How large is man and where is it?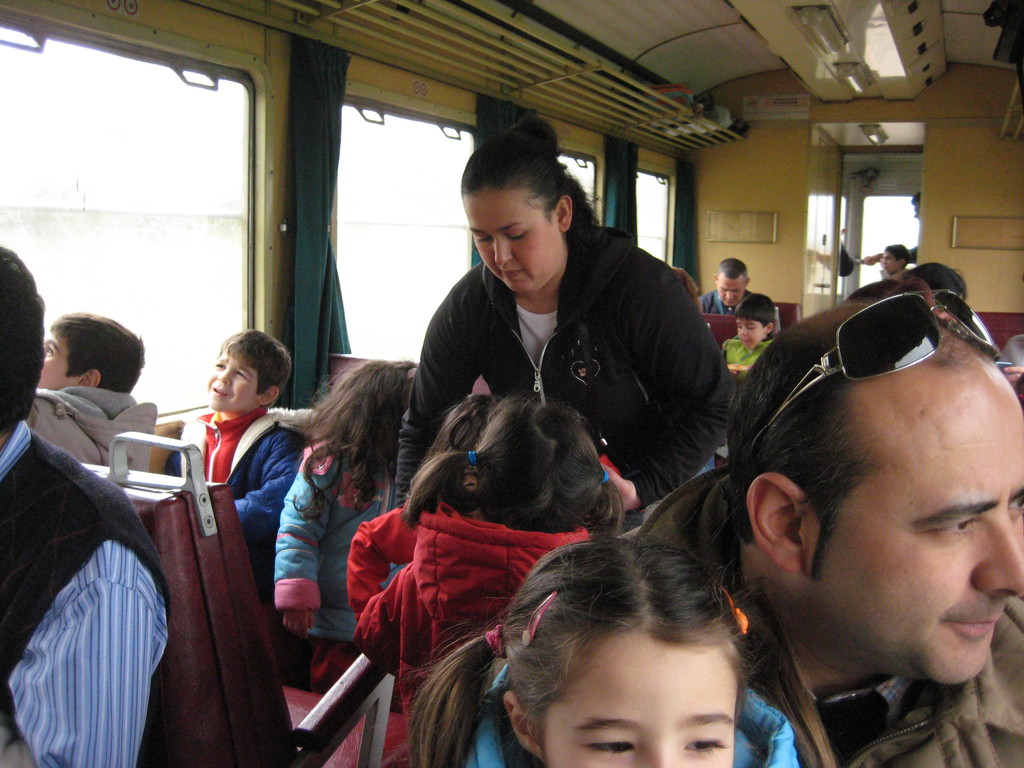
Bounding box: [left=696, top=257, right=756, bottom=320].
